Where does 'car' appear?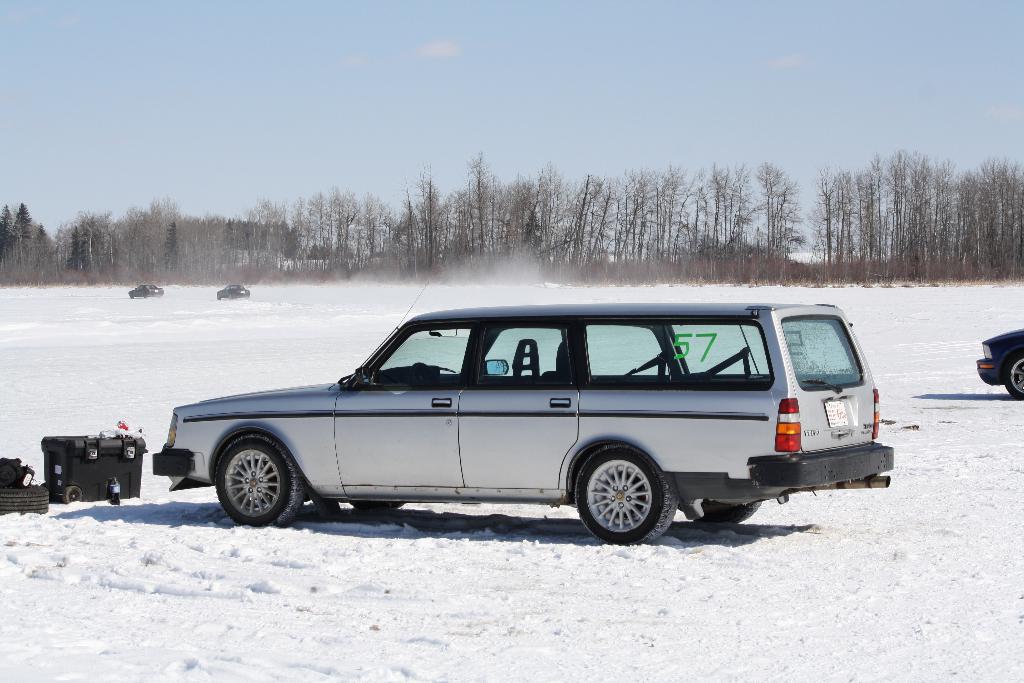
Appears at box(124, 283, 166, 297).
